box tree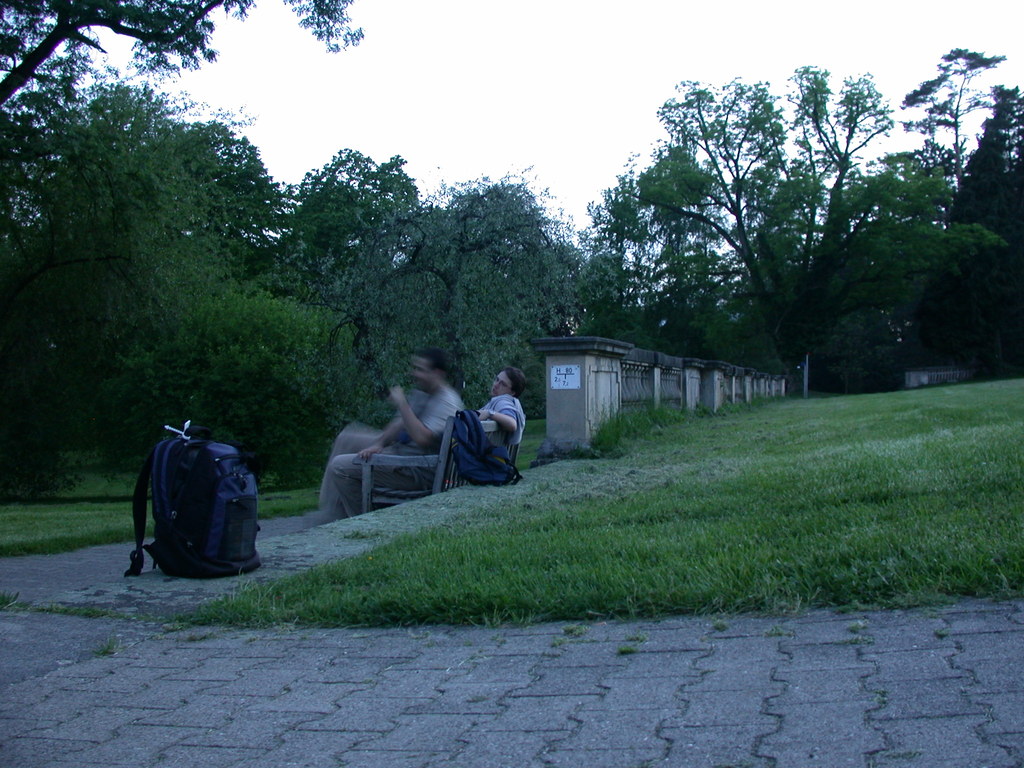
{"left": 0, "top": 0, "right": 367, "bottom": 109}
